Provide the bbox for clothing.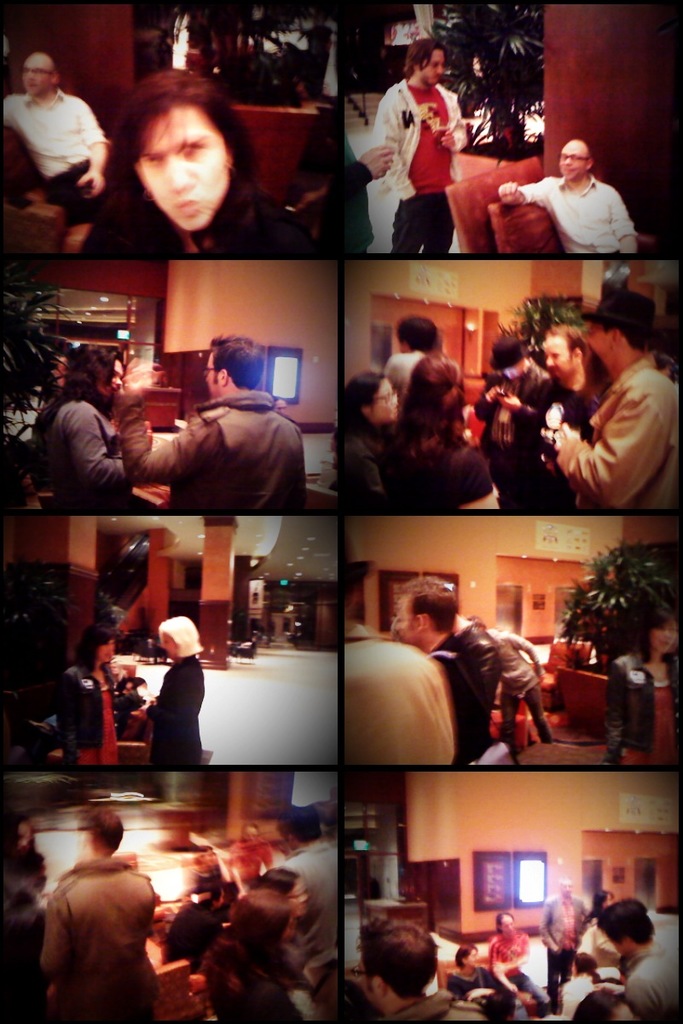
[left=112, top=693, right=143, bottom=723].
